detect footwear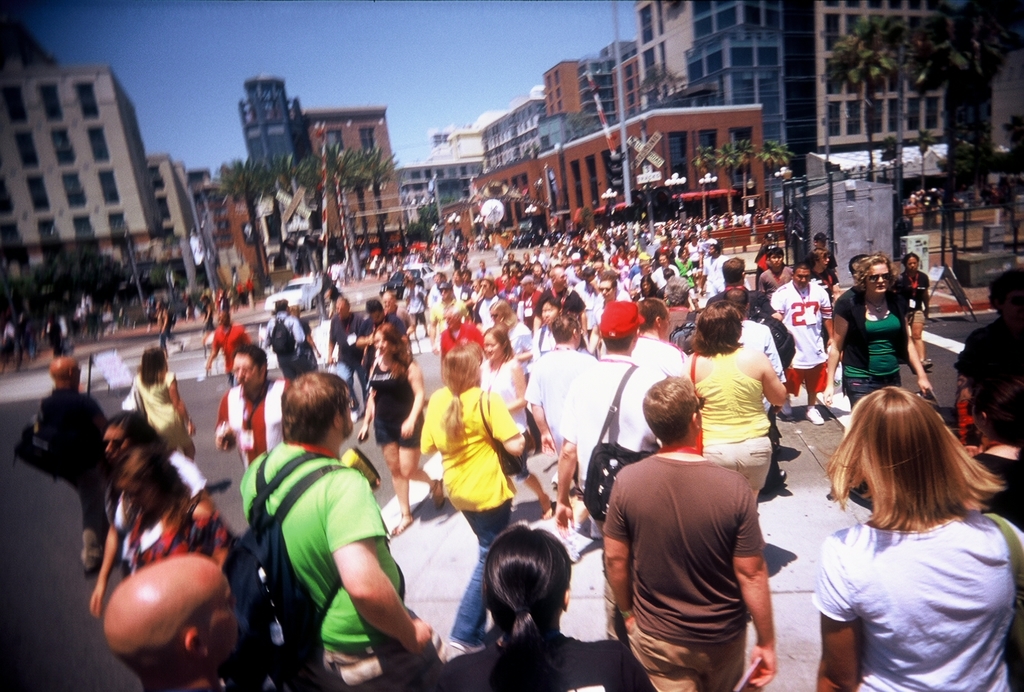
[777, 390, 791, 419]
